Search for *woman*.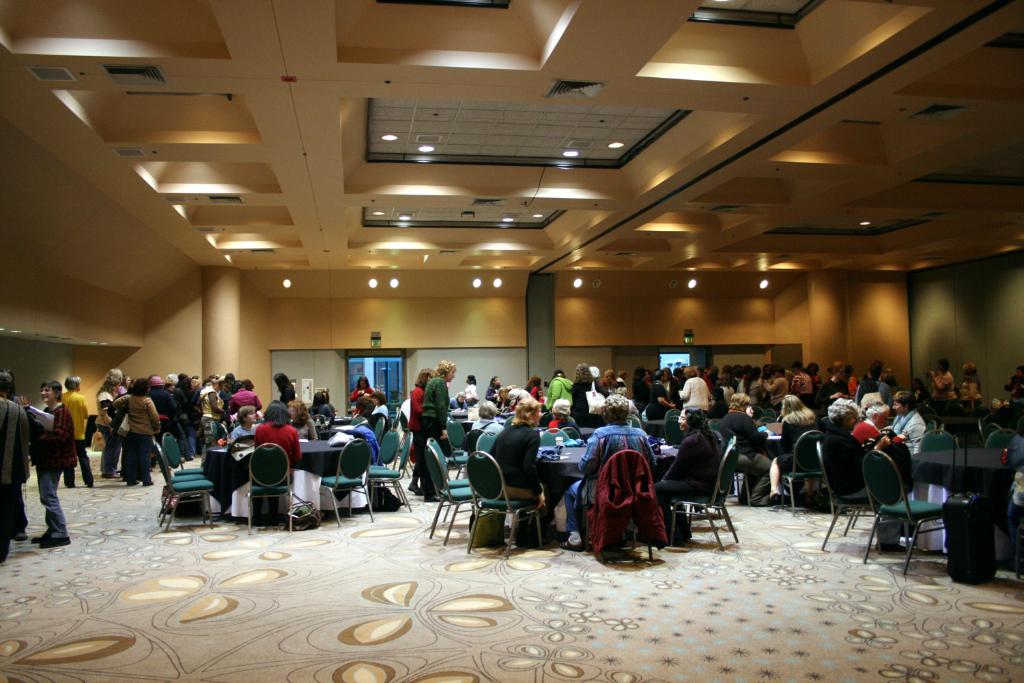
Found at region(632, 368, 649, 408).
